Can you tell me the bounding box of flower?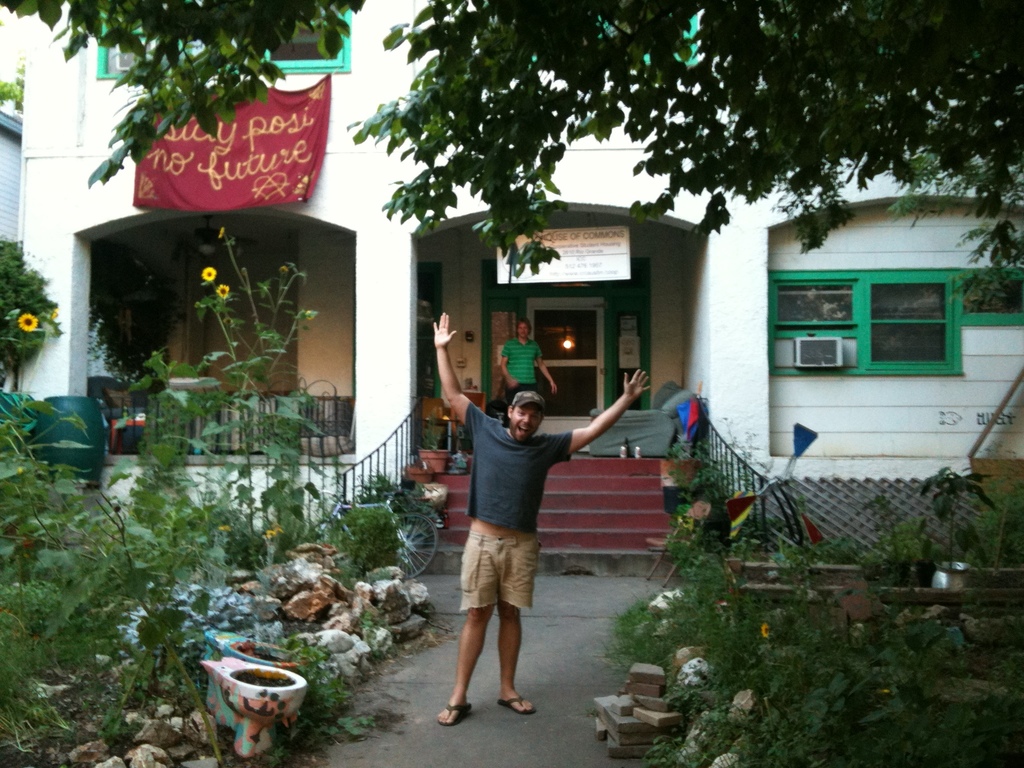
l=756, t=623, r=768, b=638.
